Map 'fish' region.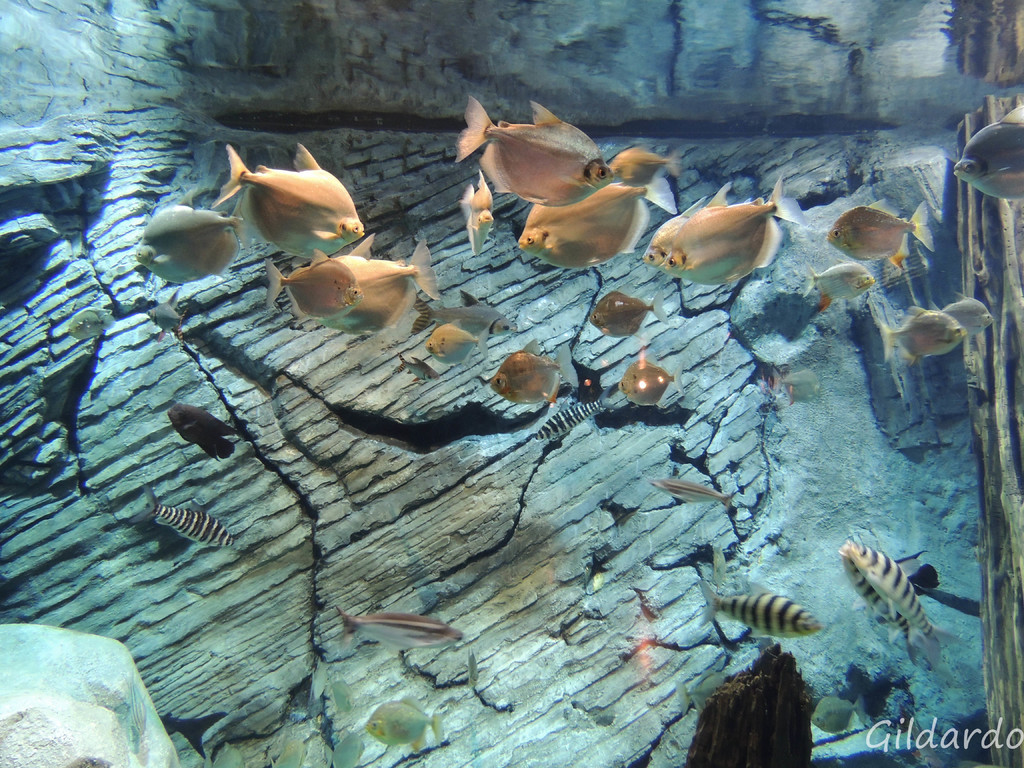
Mapped to (945,291,989,336).
